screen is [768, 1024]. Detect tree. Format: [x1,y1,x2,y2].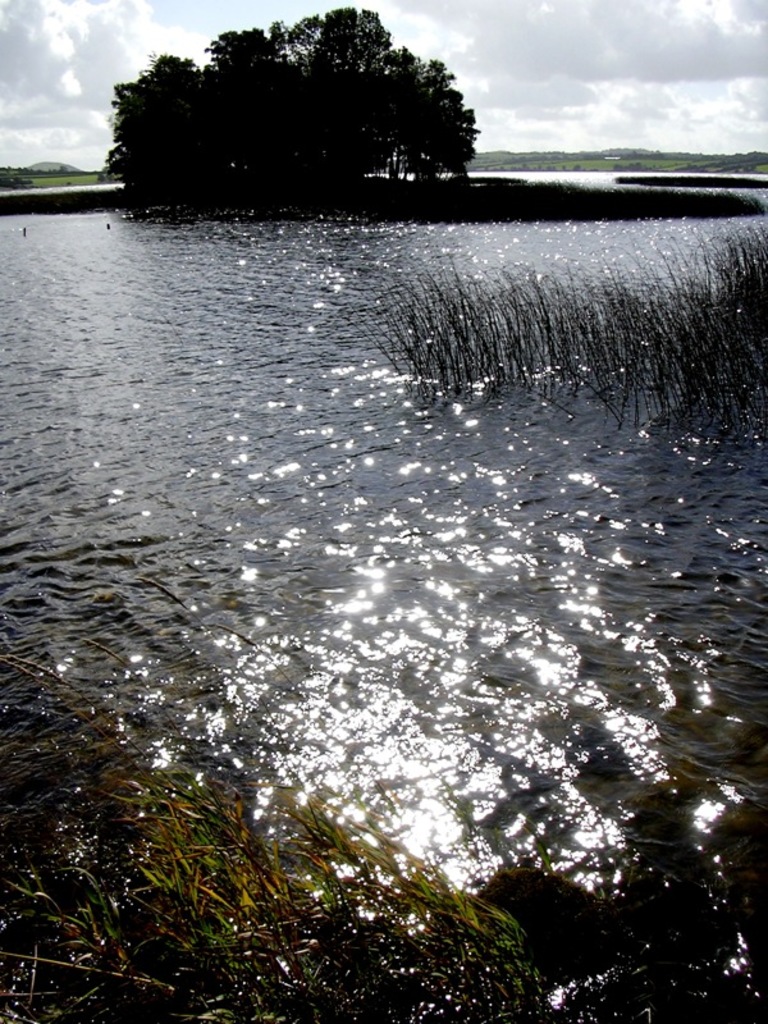
[264,0,475,200].
